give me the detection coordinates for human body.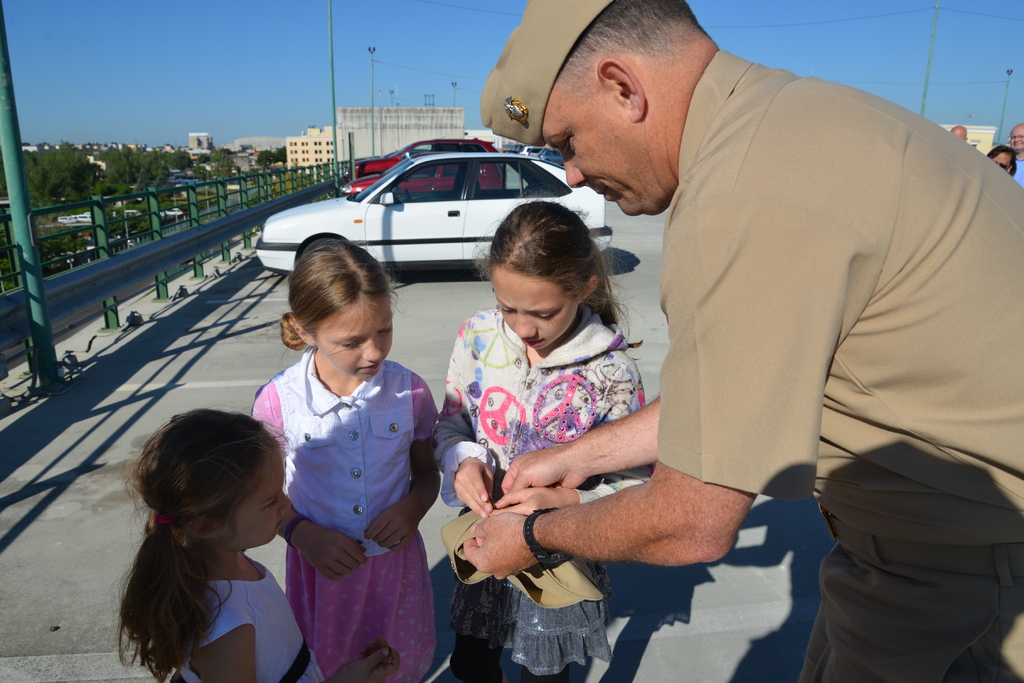
980 144 1015 168.
